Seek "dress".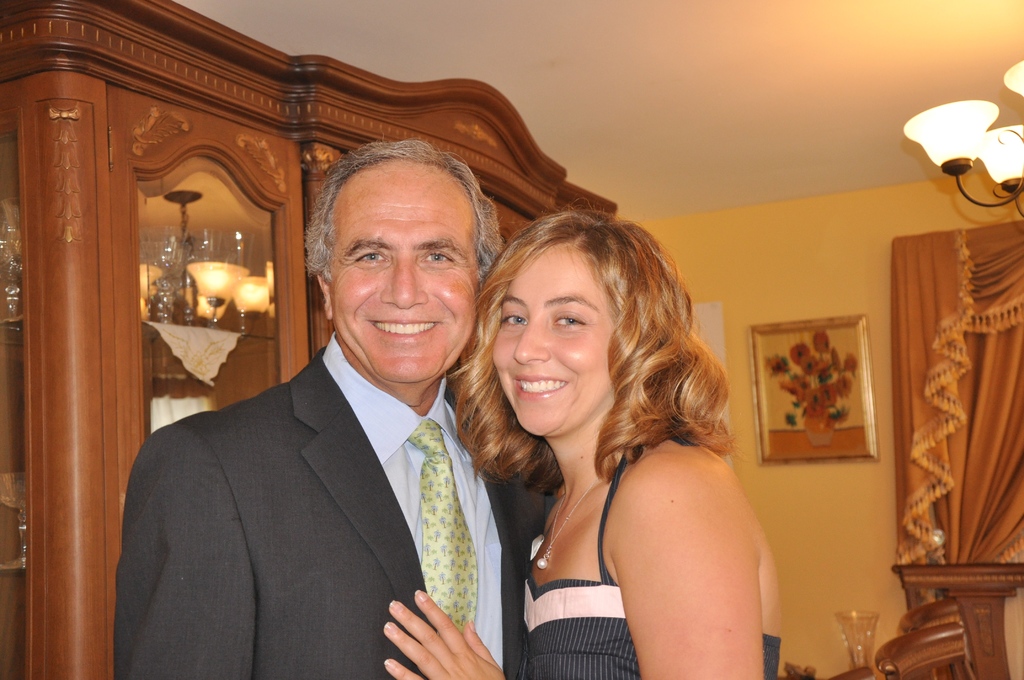
{"left": 506, "top": 446, "right": 781, "bottom": 679}.
